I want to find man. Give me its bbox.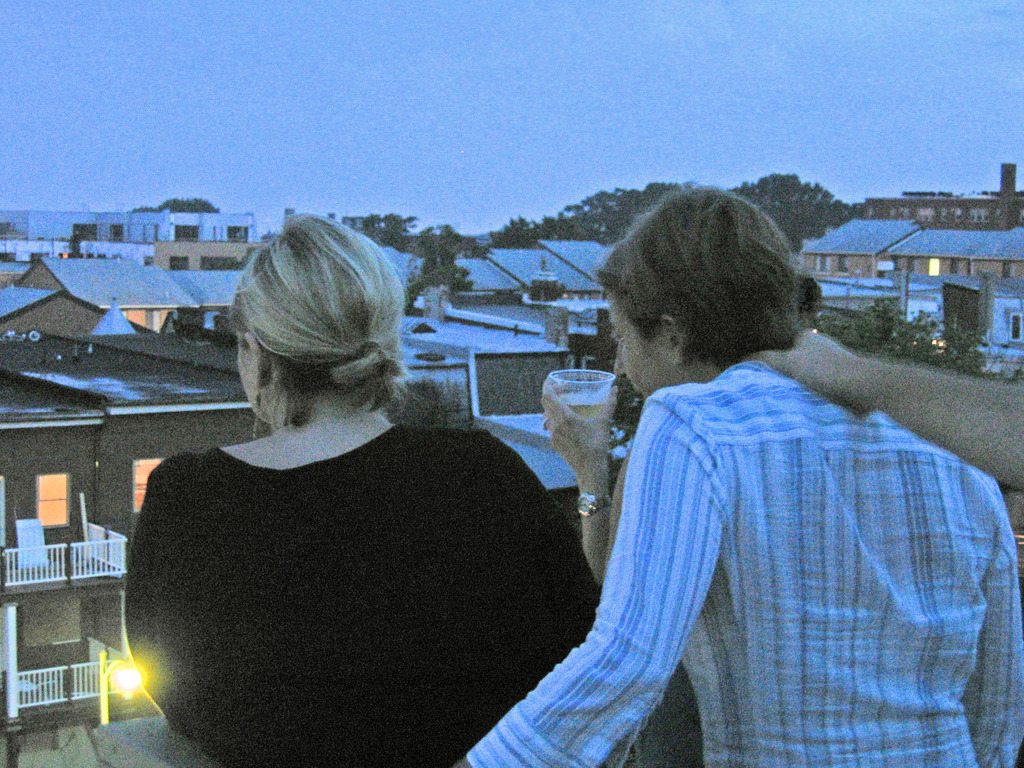
detection(486, 208, 1000, 752).
